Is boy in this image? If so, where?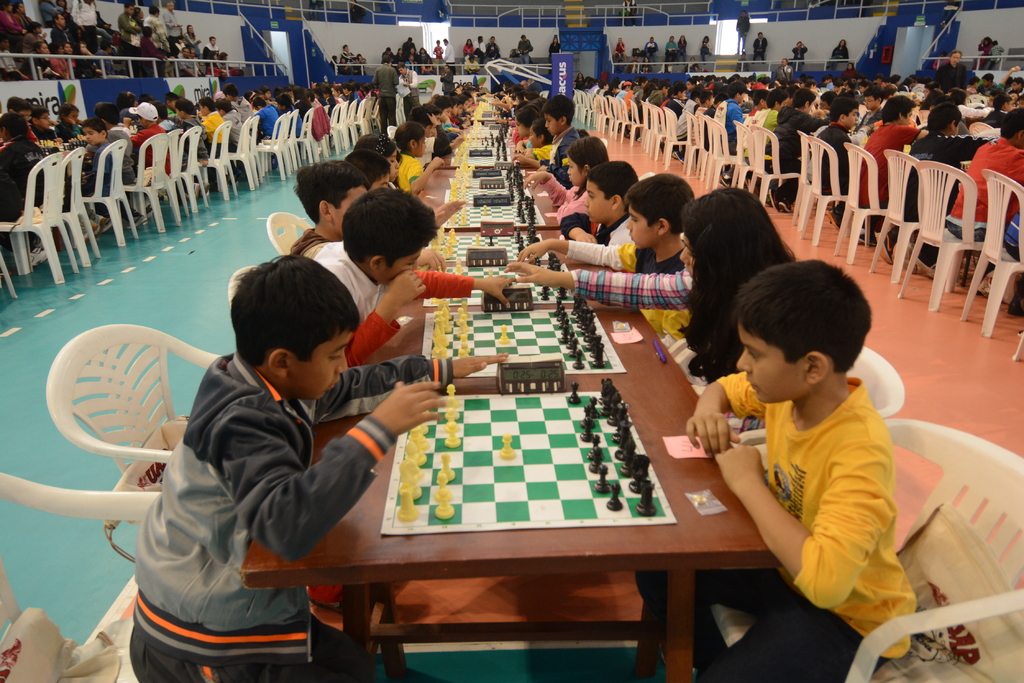
Yes, at 170 96 204 169.
